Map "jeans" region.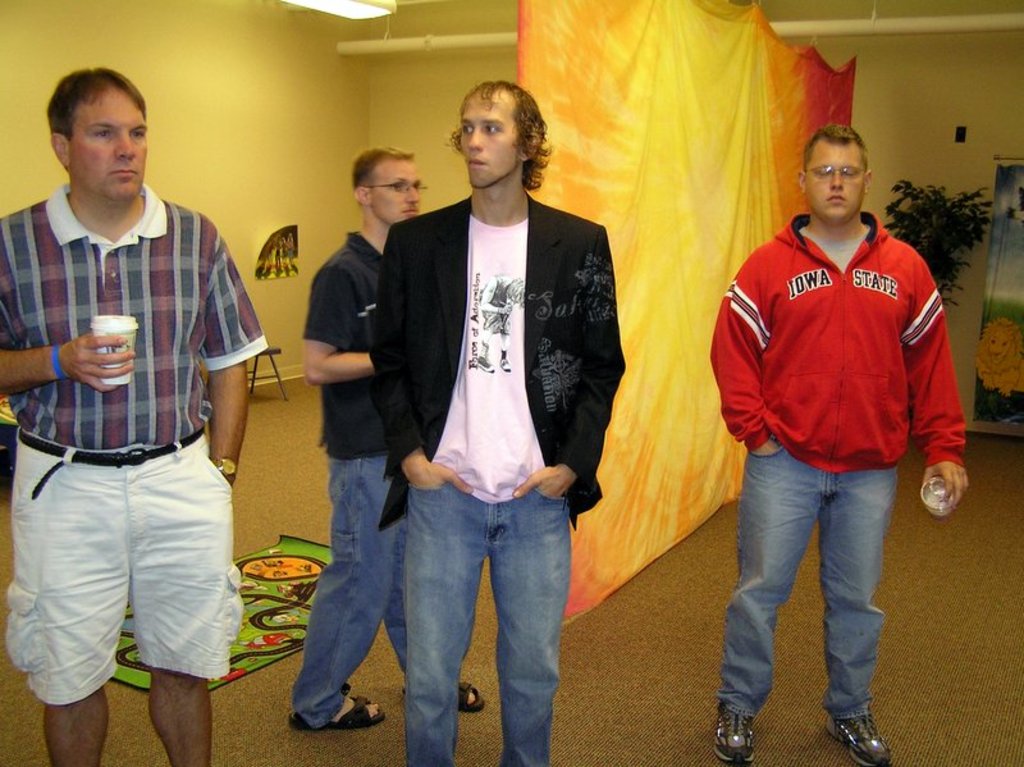
Mapped to l=287, t=457, r=407, b=716.
